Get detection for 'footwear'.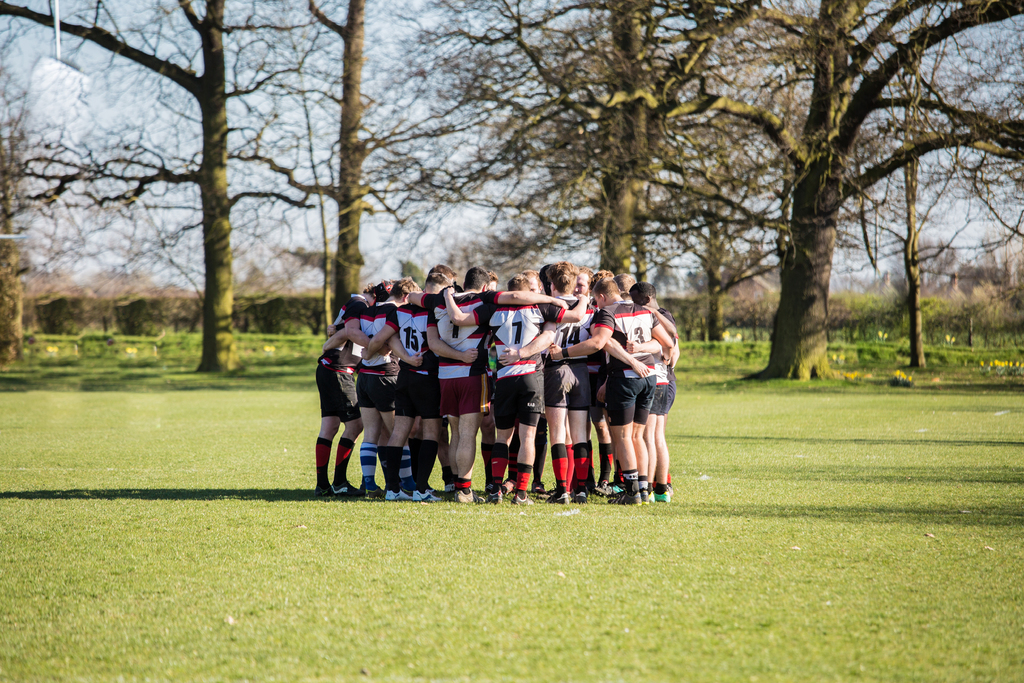
Detection: left=640, top=487, right=651, bottom=505.
